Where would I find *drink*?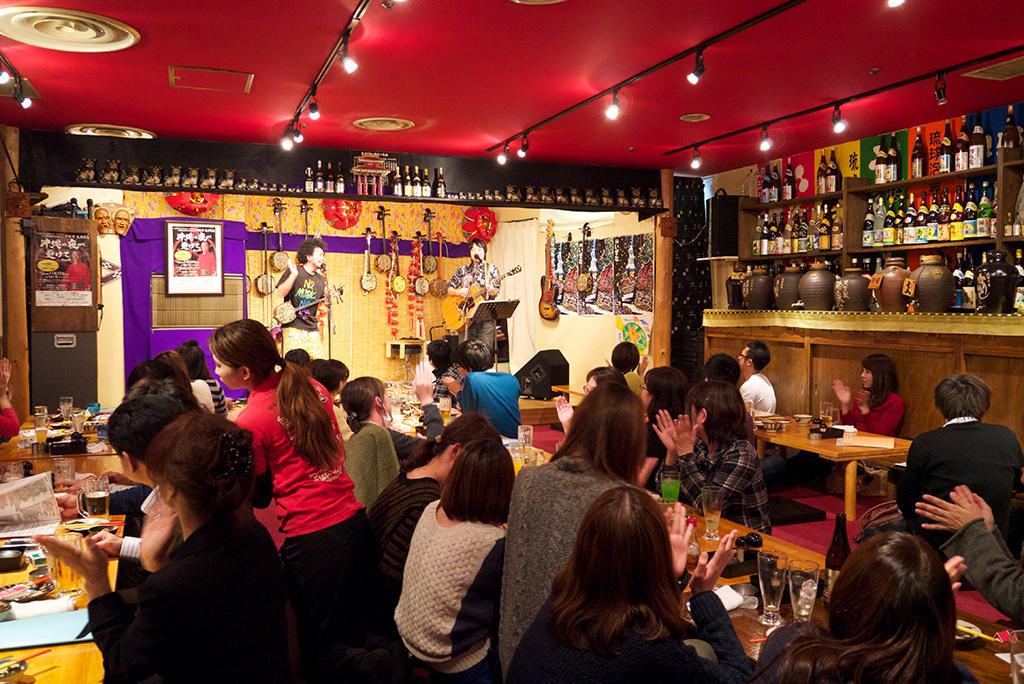
At crop(760, 161, 767, 199).
